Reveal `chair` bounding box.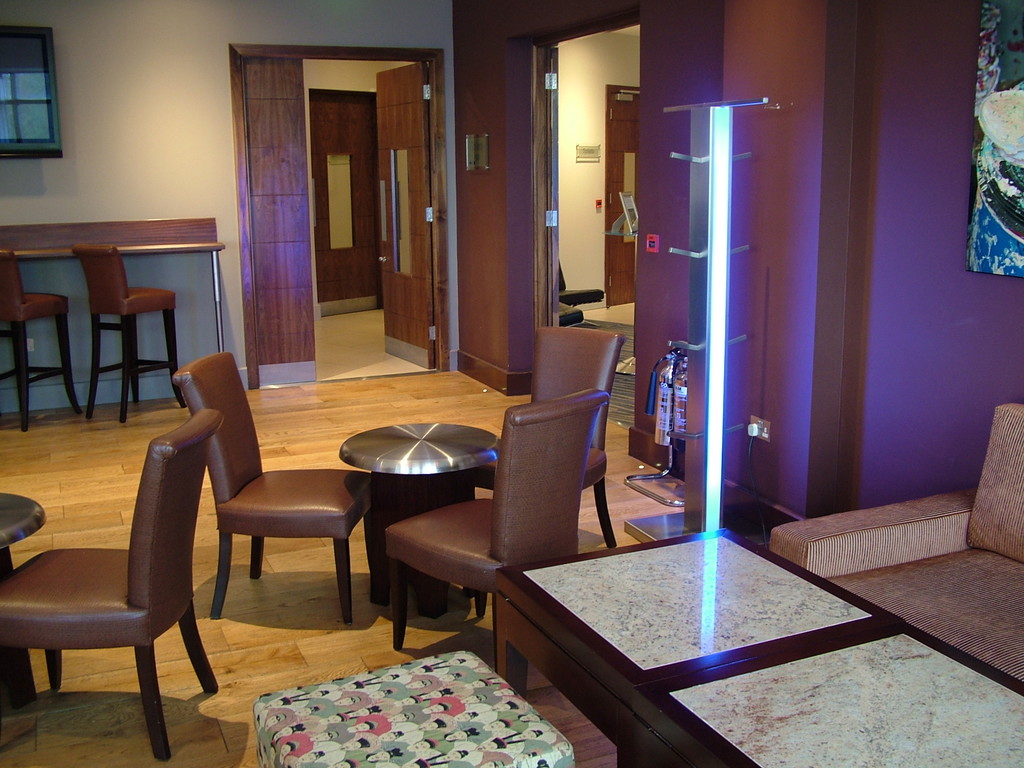
Revealed: crop(477, 325, 629, 554).
